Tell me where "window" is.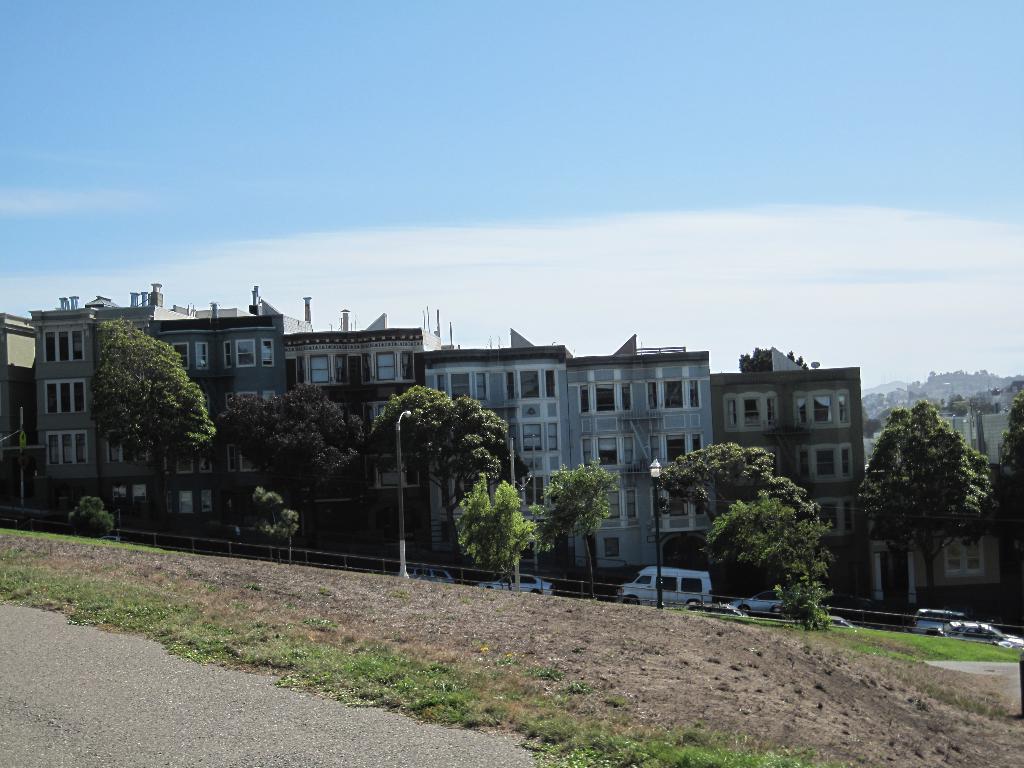
"window" is at 230, 443, 260, 470.
